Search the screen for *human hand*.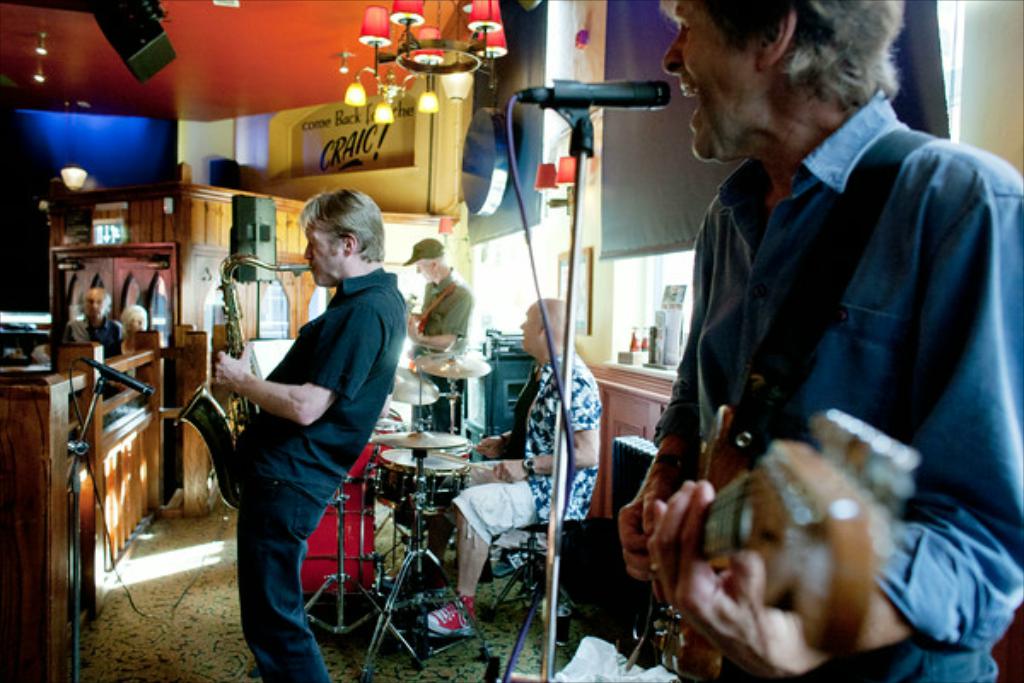
Found at detection(614, 493, 672, 584).
